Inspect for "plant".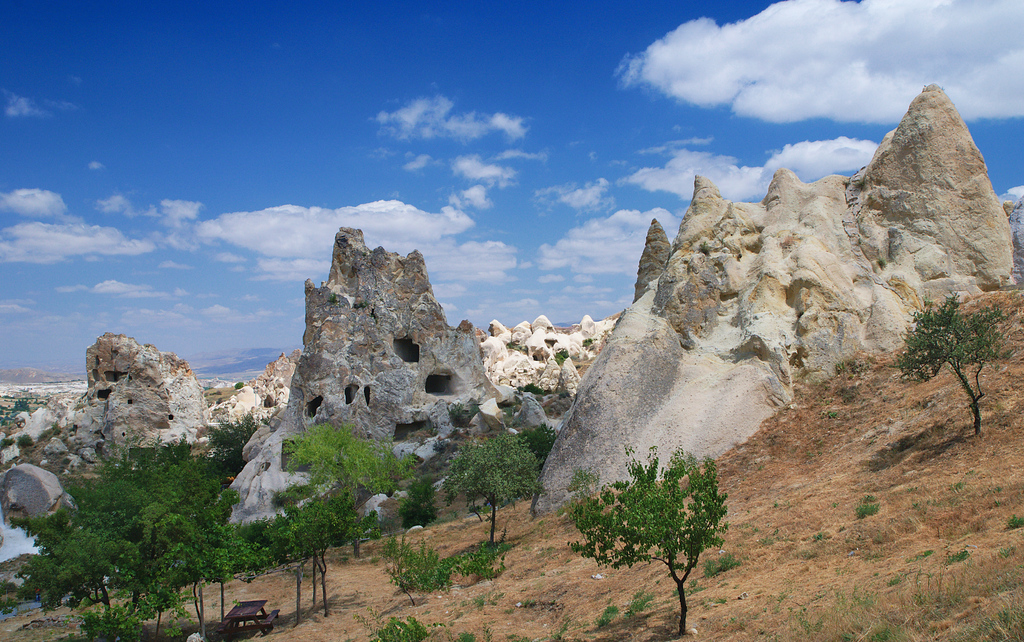
Inspection: <box>468,591,489,614</box>.
